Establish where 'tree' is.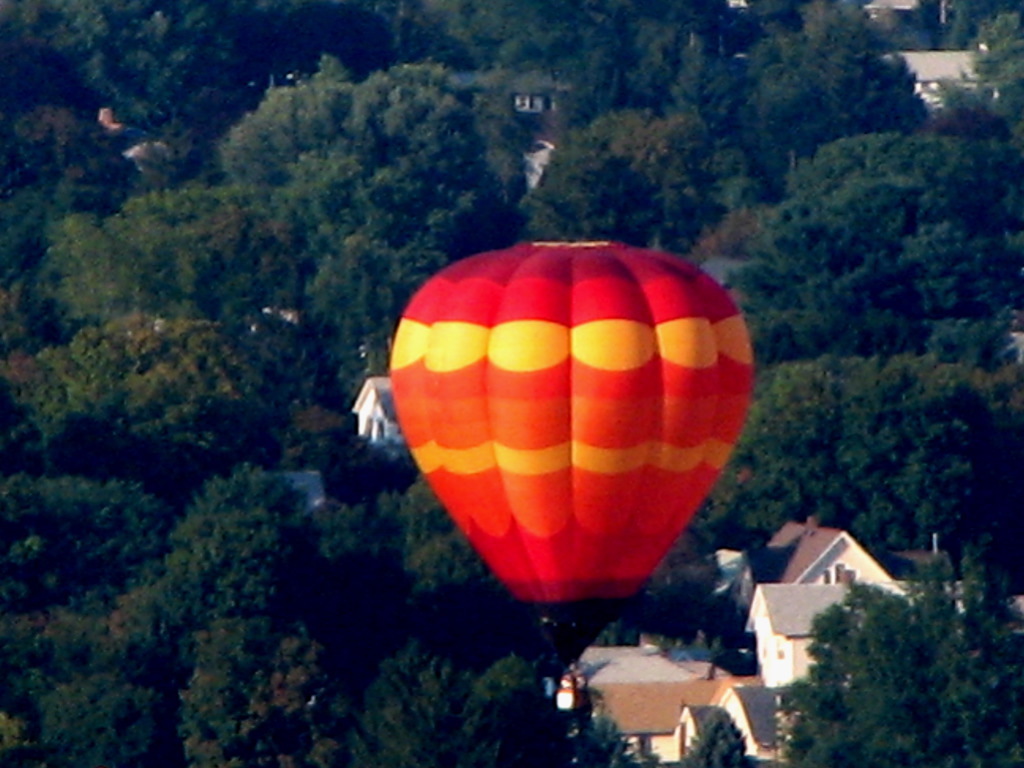
Established at box(210, 4, 681, 107).
